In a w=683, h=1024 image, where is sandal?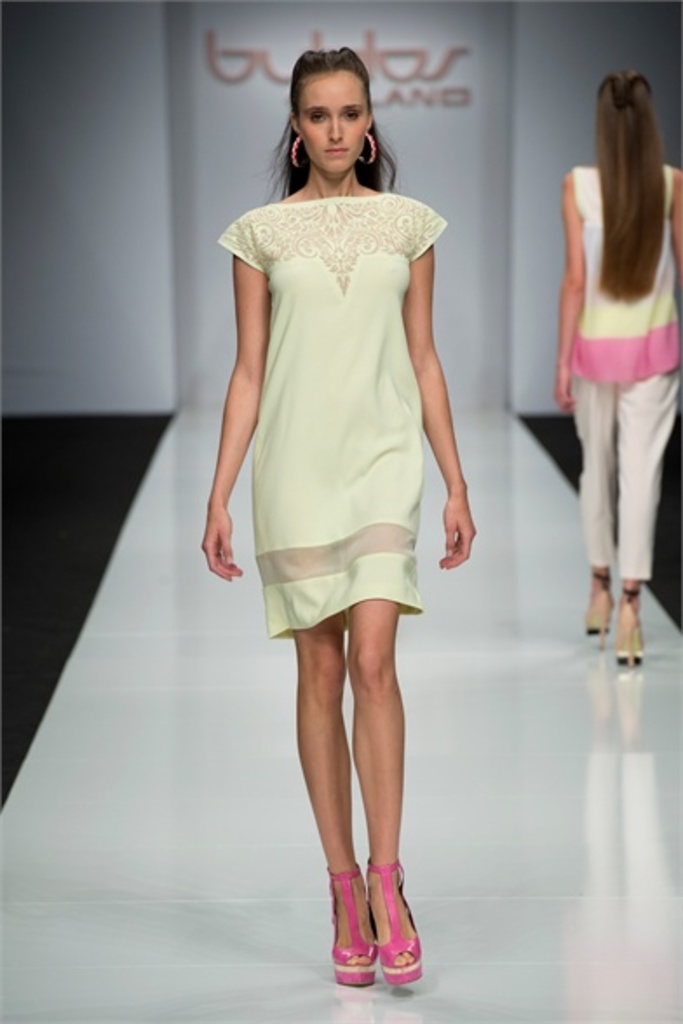
x1=612, y1=585, x2=648, y2=670.
